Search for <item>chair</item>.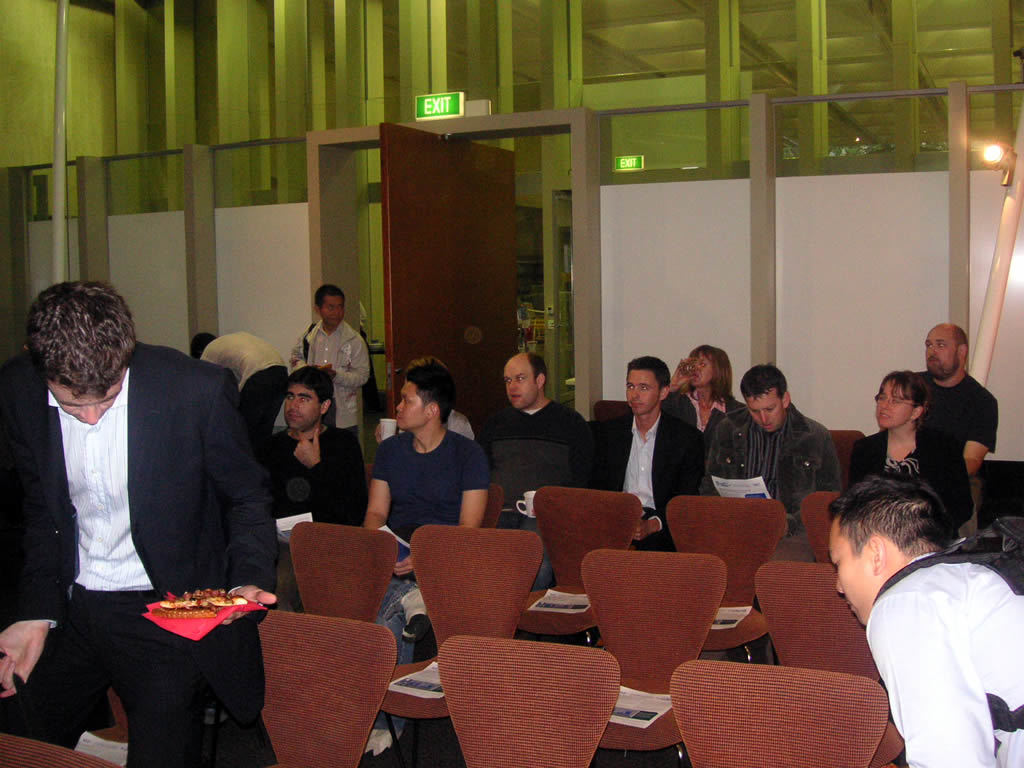
Found at Rect(575, 543, 738, 723).
